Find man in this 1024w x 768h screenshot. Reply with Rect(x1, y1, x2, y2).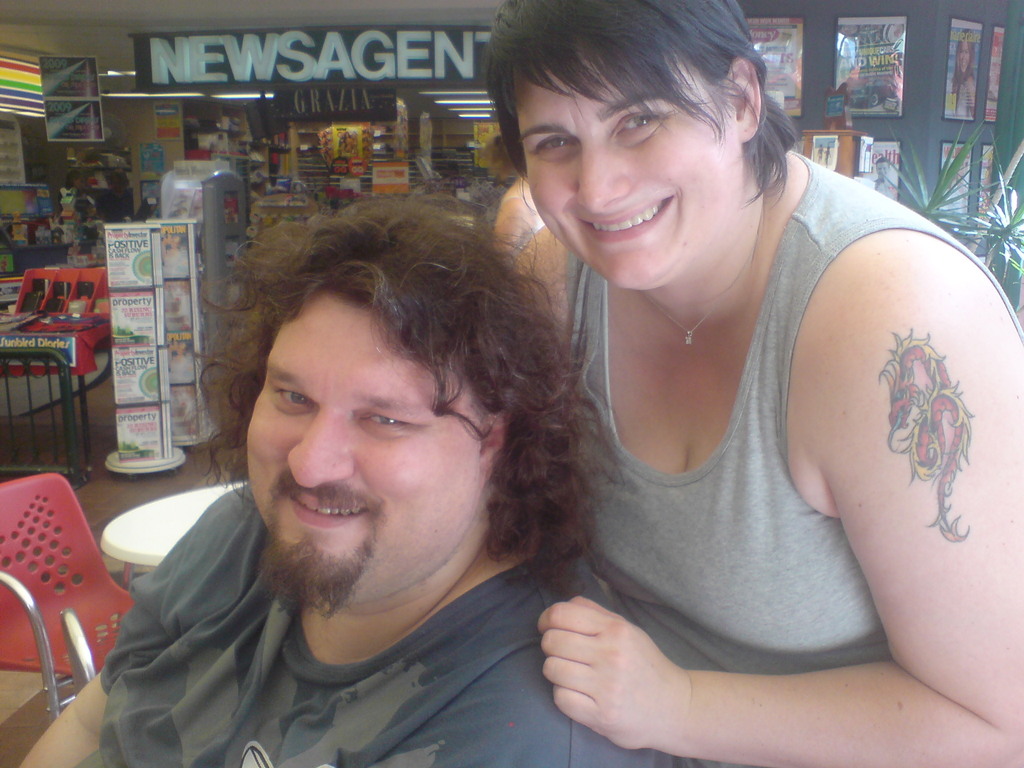
Rect(81, 162, 716, 748).
